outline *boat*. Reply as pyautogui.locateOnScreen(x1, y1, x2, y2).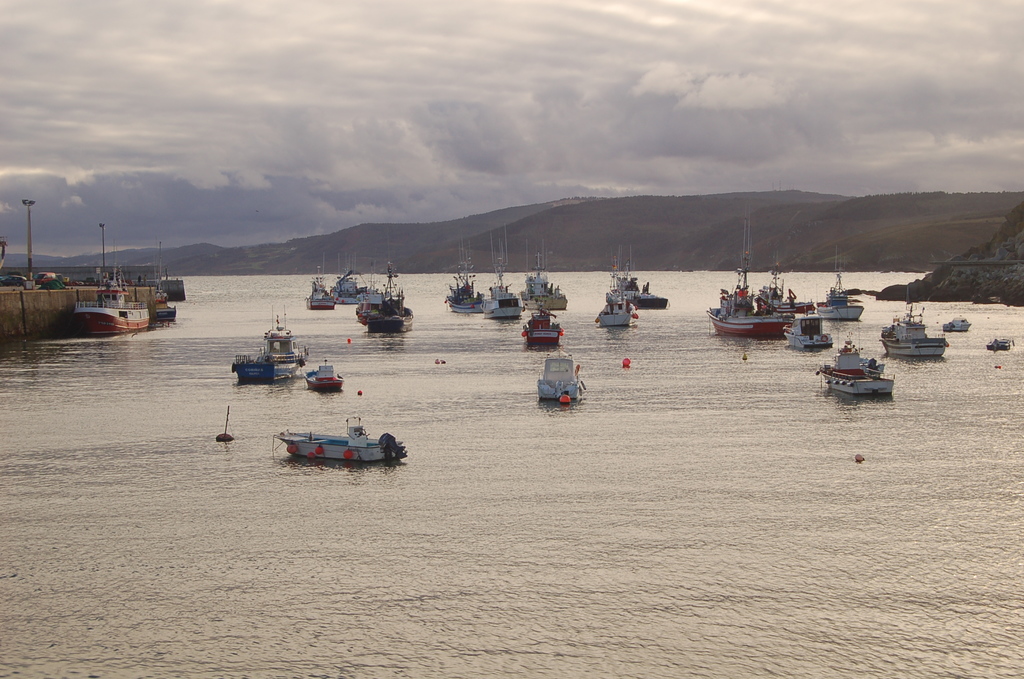
pyautogui.locateOnScreen(701, 226, 792, 339).
